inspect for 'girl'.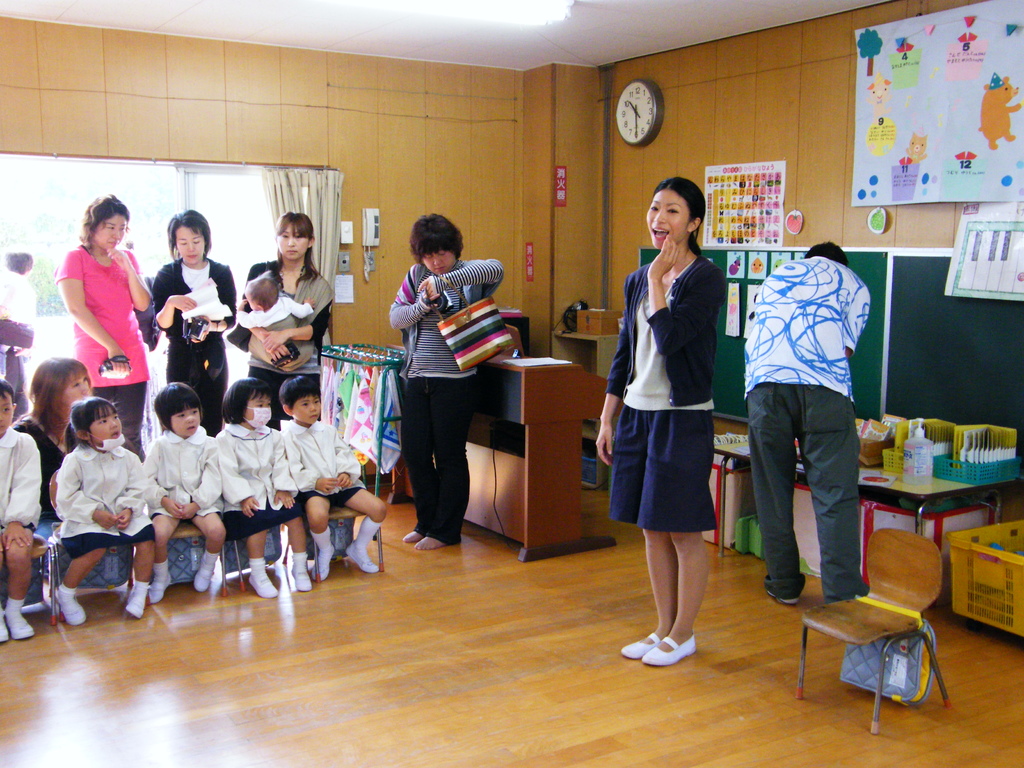
Inspection: (x1=147, y1=218, x2=234, y2=424).
